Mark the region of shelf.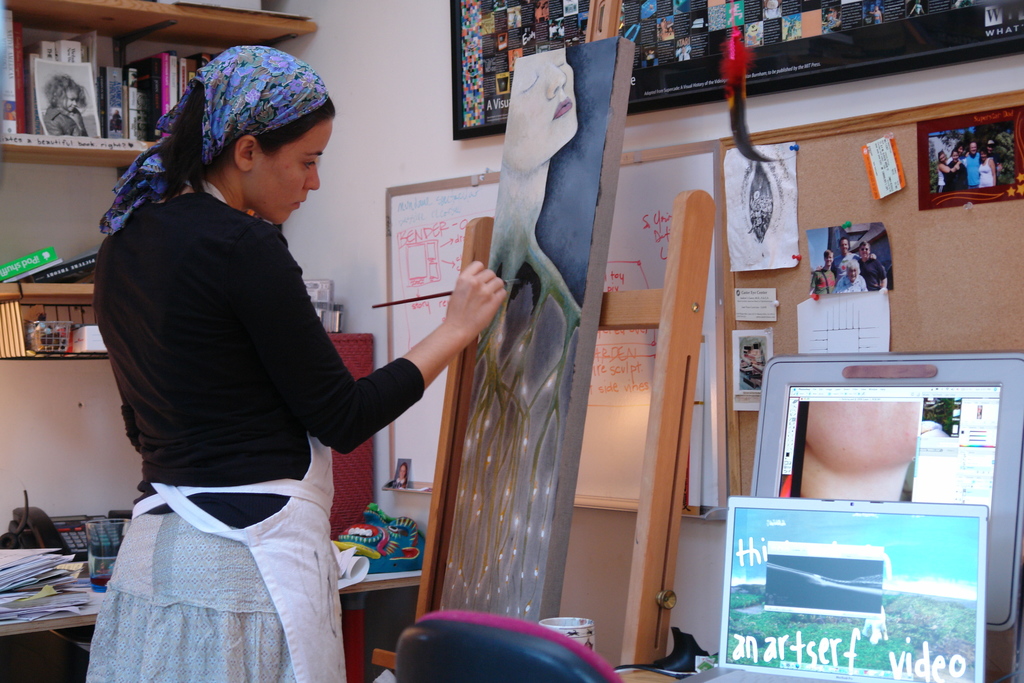
Region: pyautogui.locateOnScreen(0, 284, 127, 368).
